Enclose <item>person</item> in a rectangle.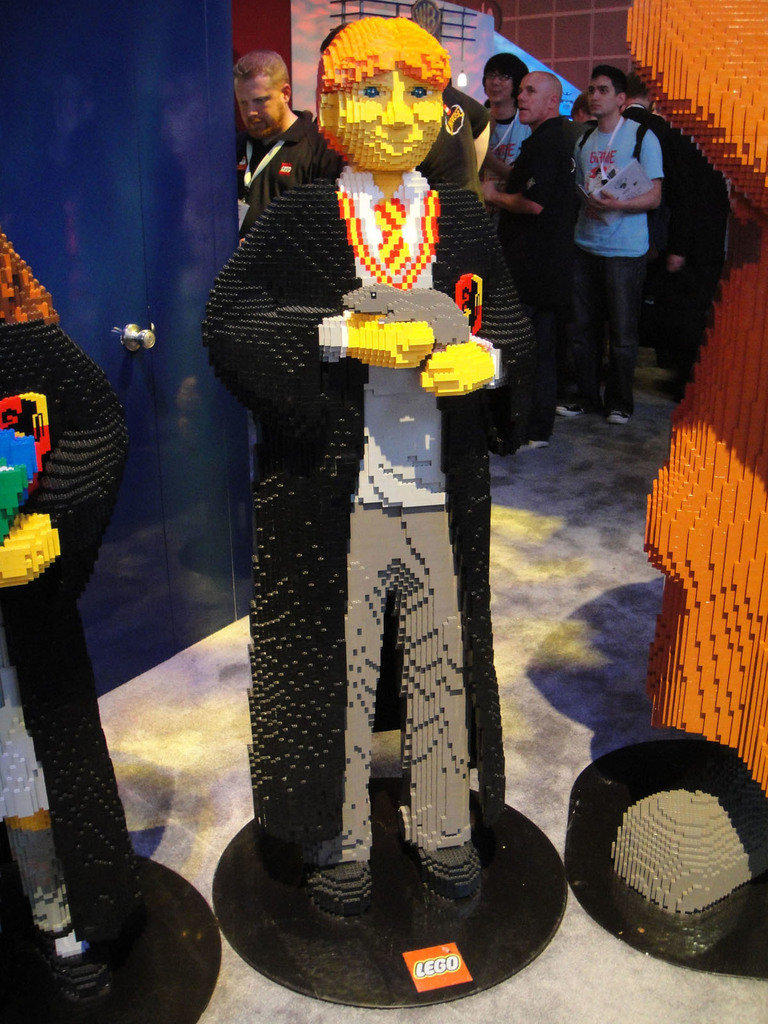
(x1=572, y1=62, x2=663, y2=426).
